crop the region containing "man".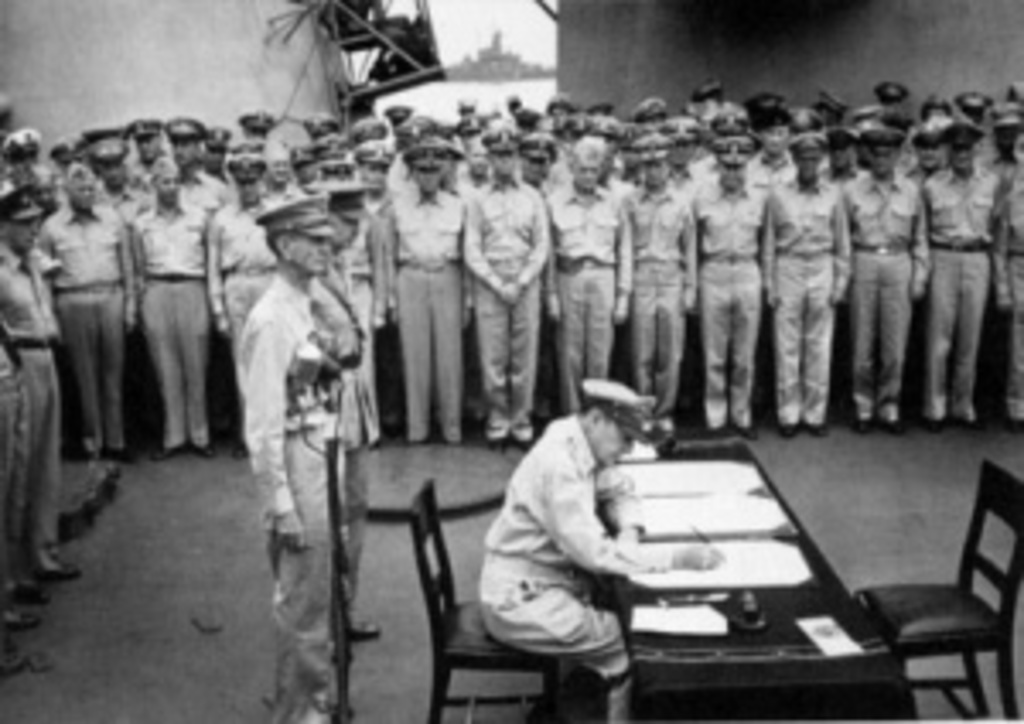
Crop region: 236,195,365,721.
